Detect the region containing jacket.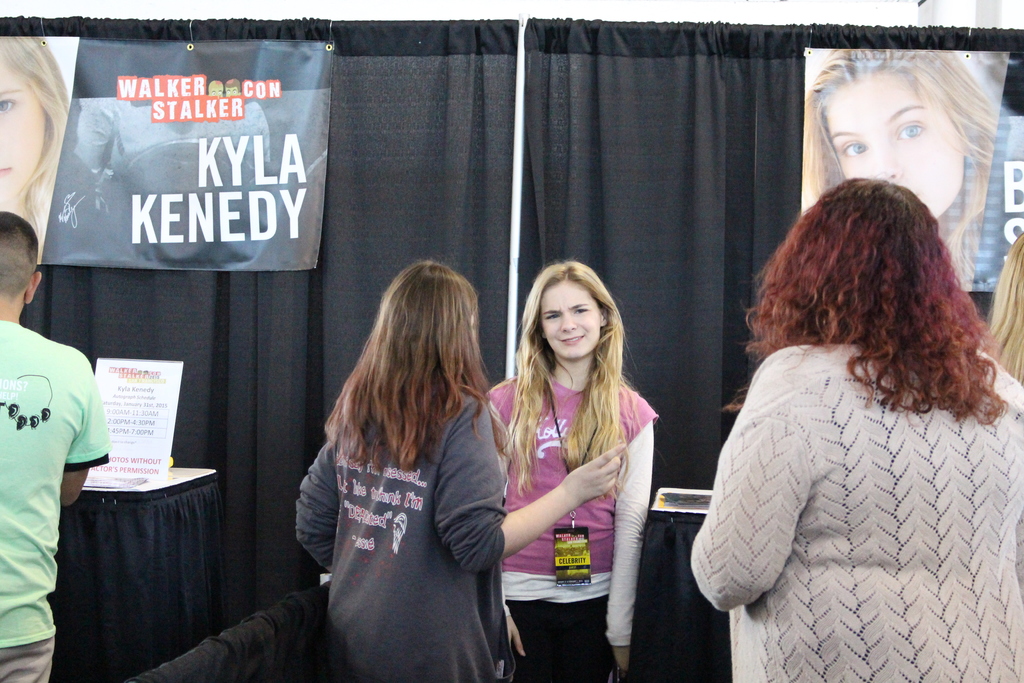
bbox=[691, 345, 1023, 682].
